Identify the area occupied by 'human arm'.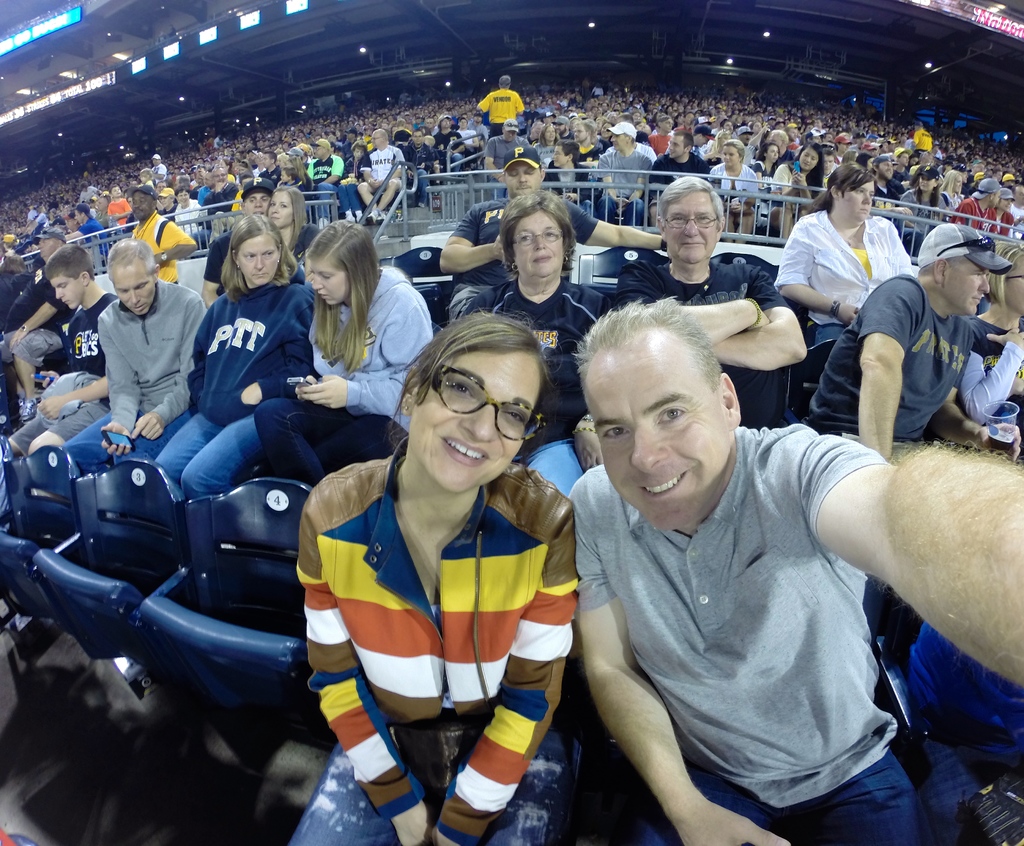
Area: {"x1": 435, "y1": 199, "x2": 506, "y2": 275}.
